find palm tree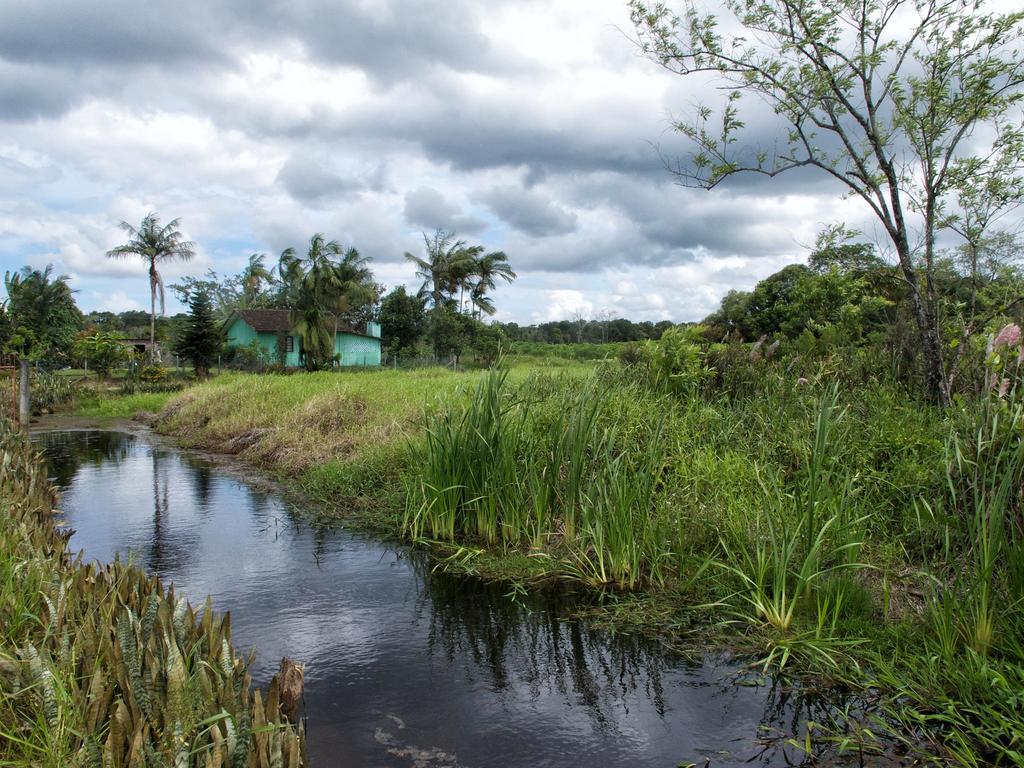
(102,205,198,348)
